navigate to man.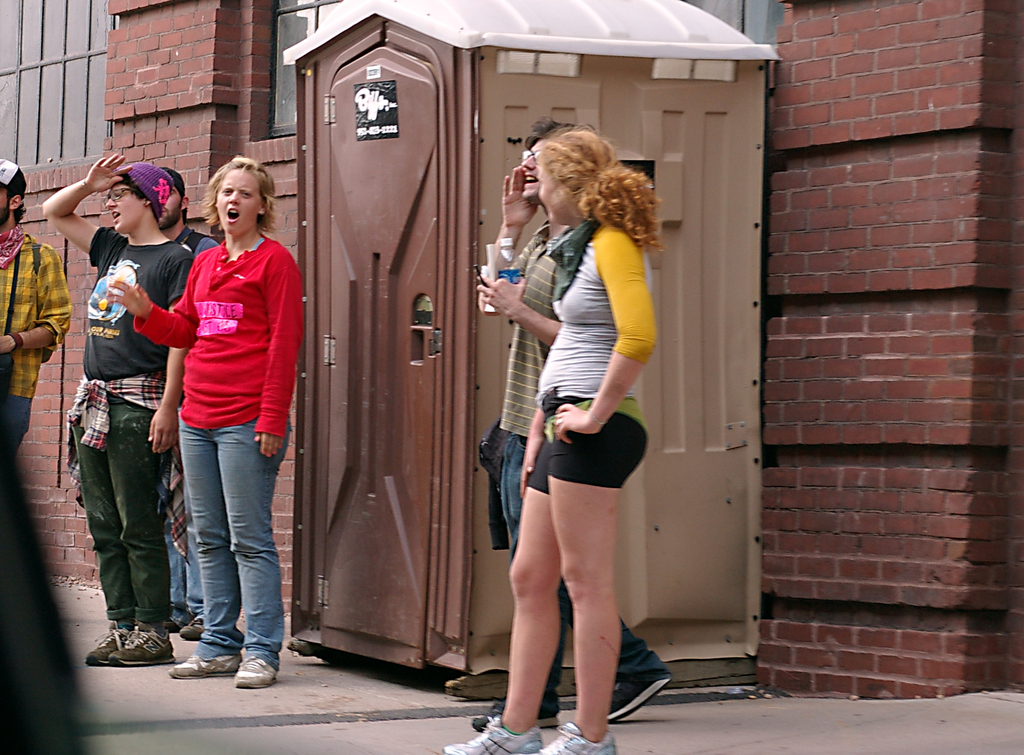
Navigation target: 54,165,189,670.
